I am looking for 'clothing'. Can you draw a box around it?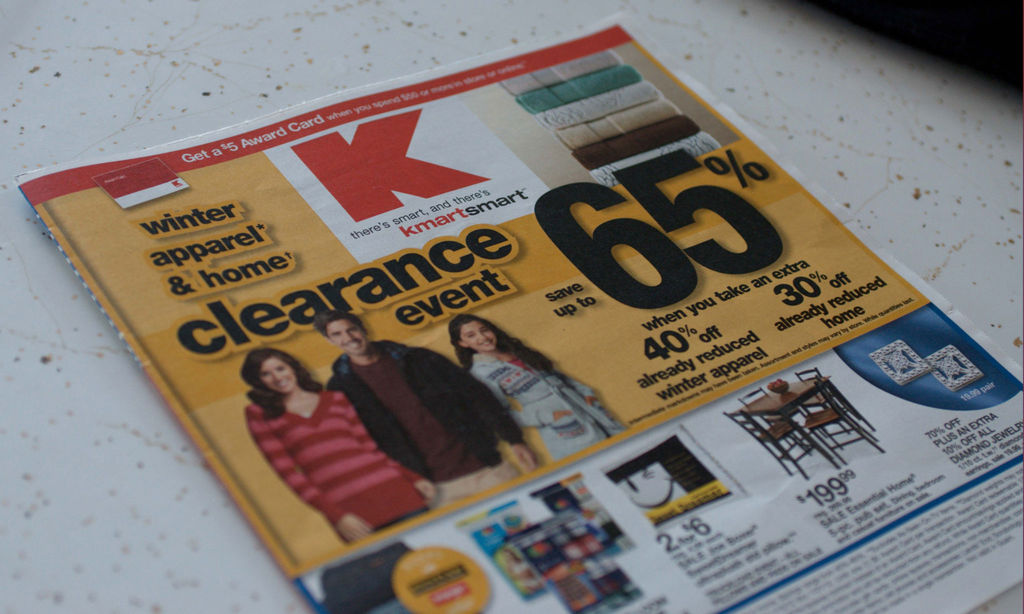
Sure, the bounding box is pyautogui.locateOnScreen(239, 388, 444, 572).
